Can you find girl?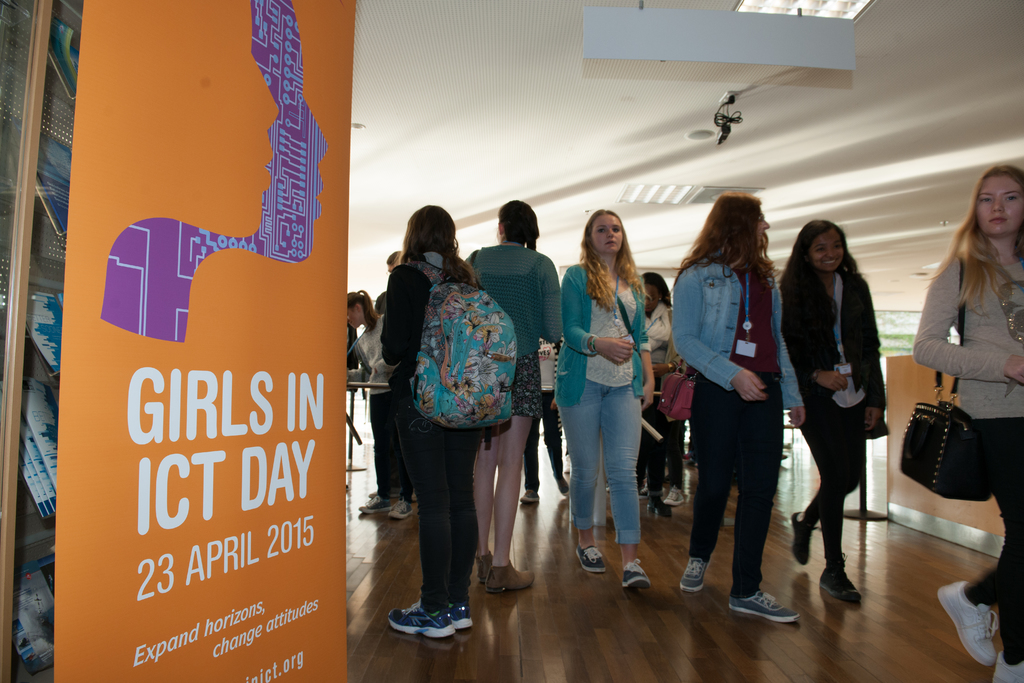
Yes, bounding box: bbox=[908, 170, 1023, 680].
